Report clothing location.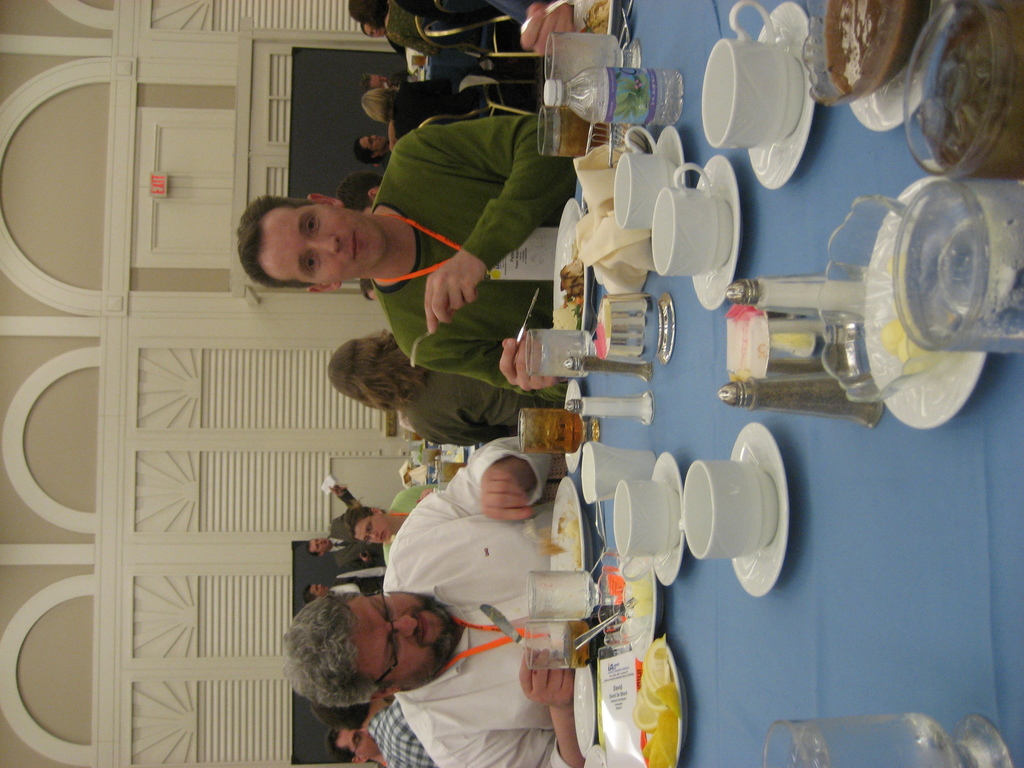
Report: bbox=[372, 122, 573, 400].
